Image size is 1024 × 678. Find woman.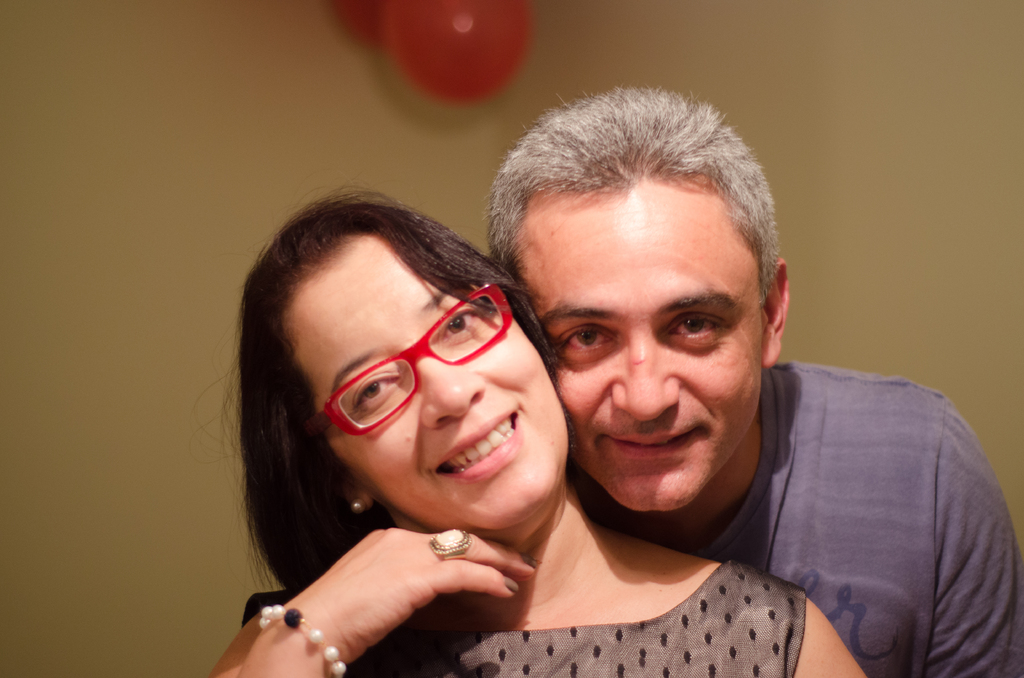
bbox=[205, 190, 867, 677].
